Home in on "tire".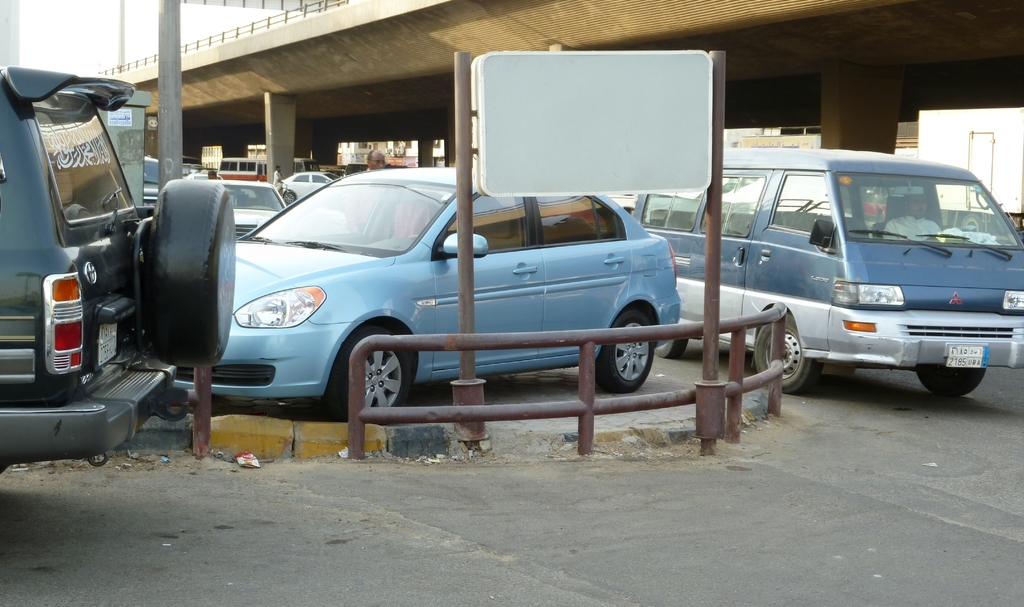
Homed in at 352/336/407/417.
